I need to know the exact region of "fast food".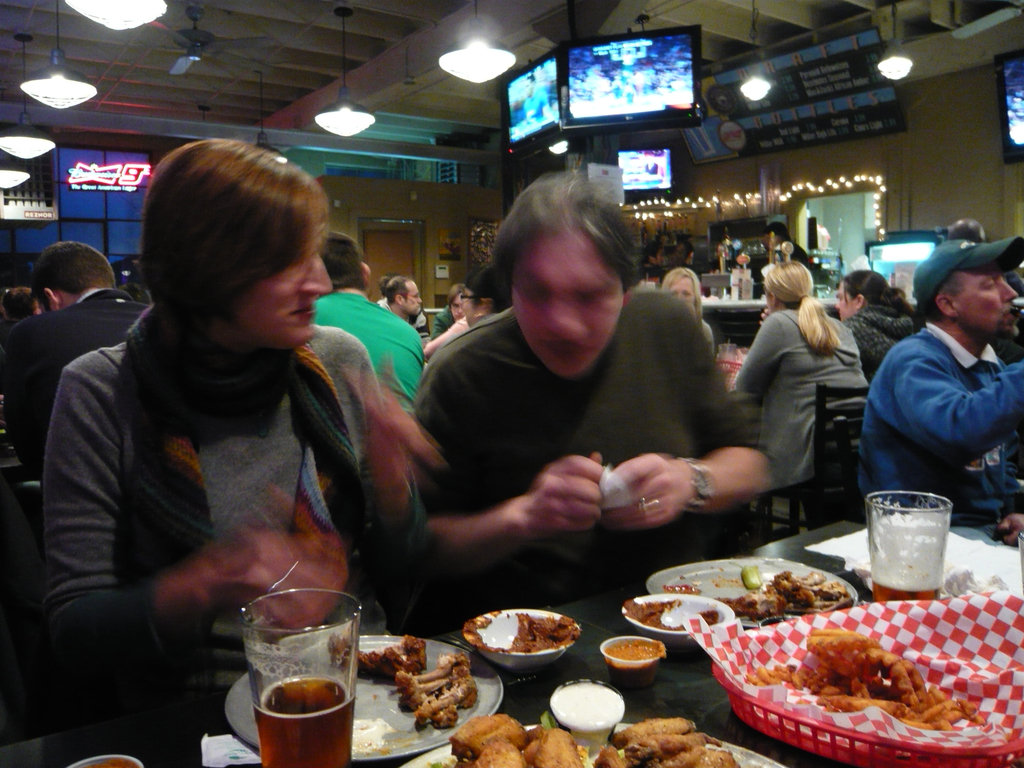
Region: 394:653:478:725.
